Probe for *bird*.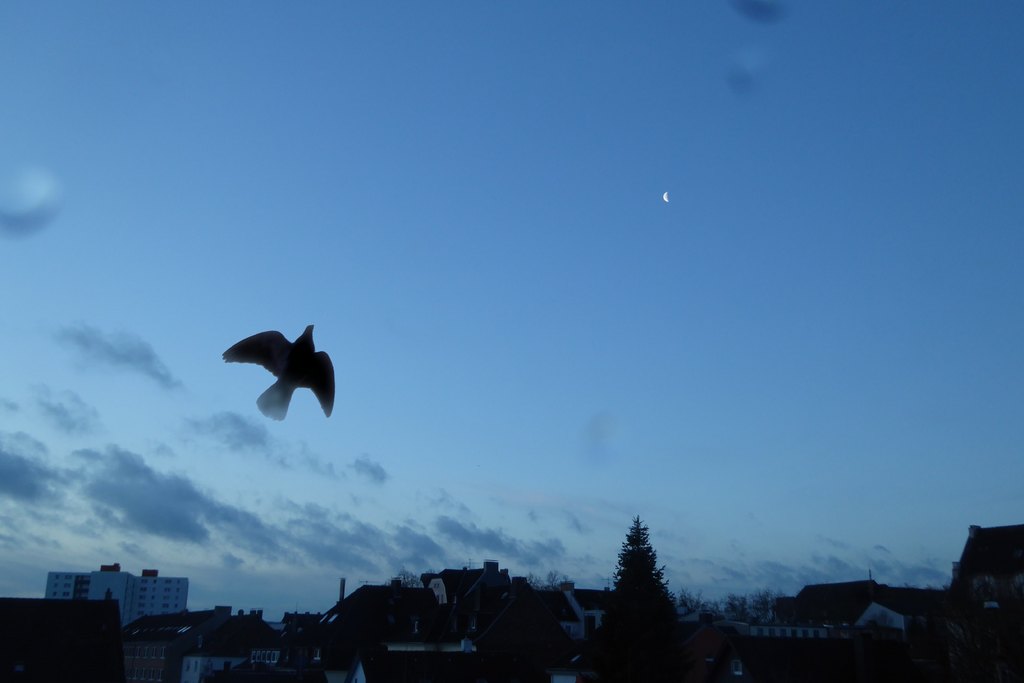
Probe result: 211/329/339/439.
